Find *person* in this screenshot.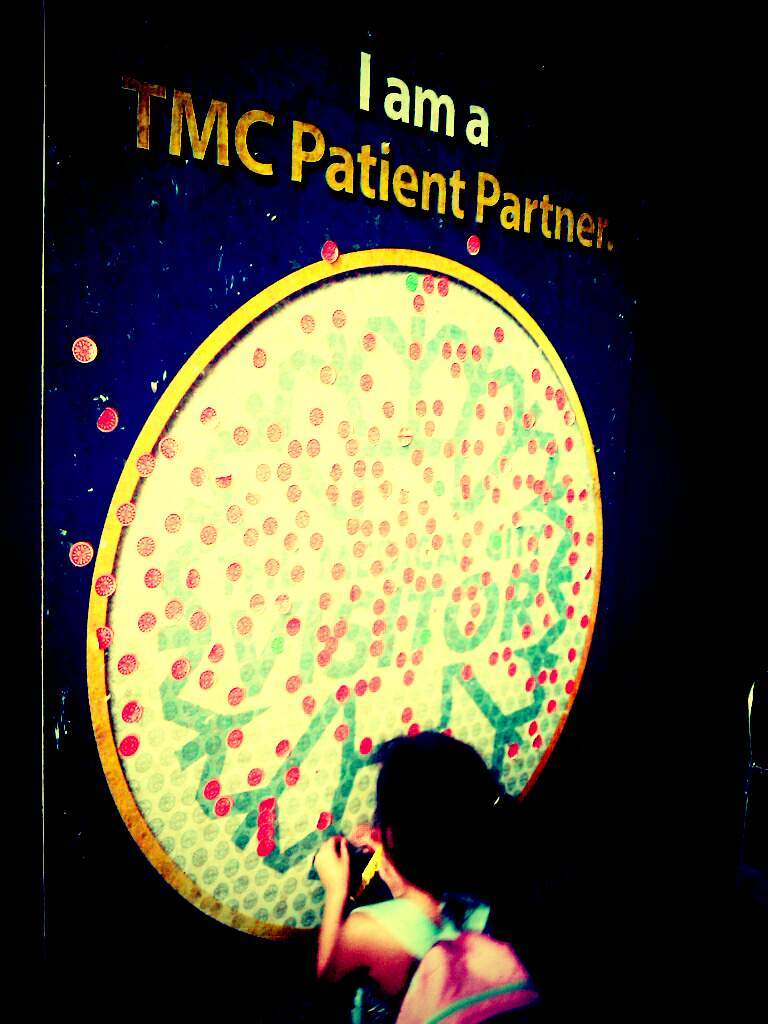
The bounding box for *person* is [x1=311, y1=729, x2=554, y2=1023].
